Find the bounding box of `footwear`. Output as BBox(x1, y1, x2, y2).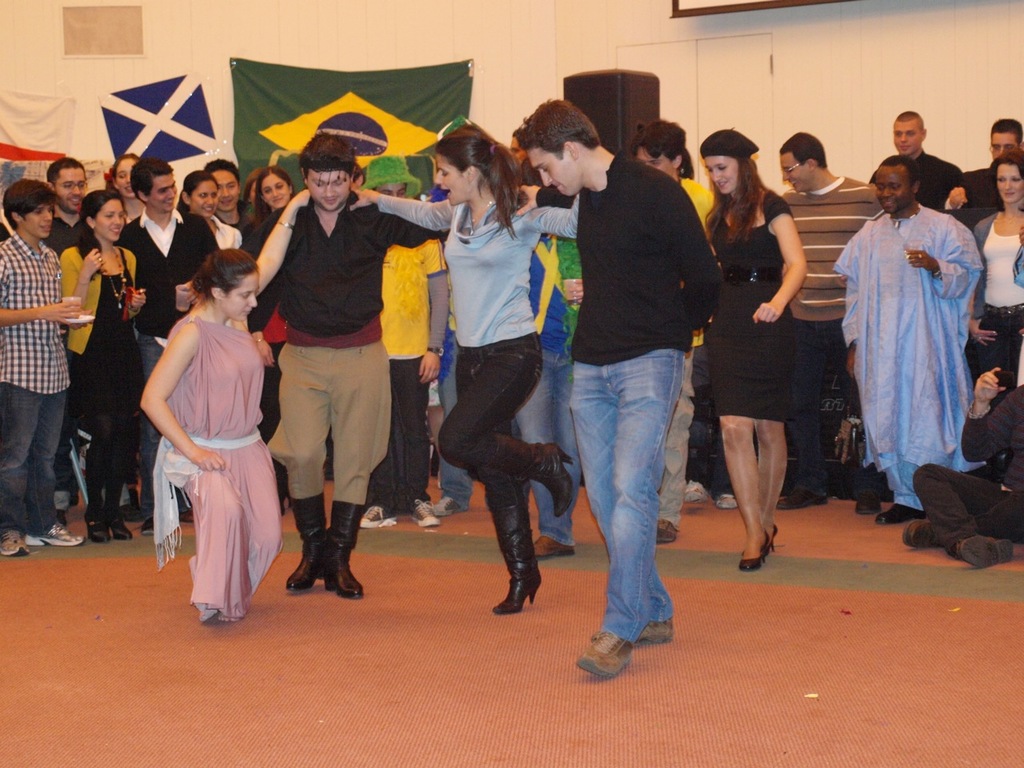
BBox(711, 494, 738, 510).
